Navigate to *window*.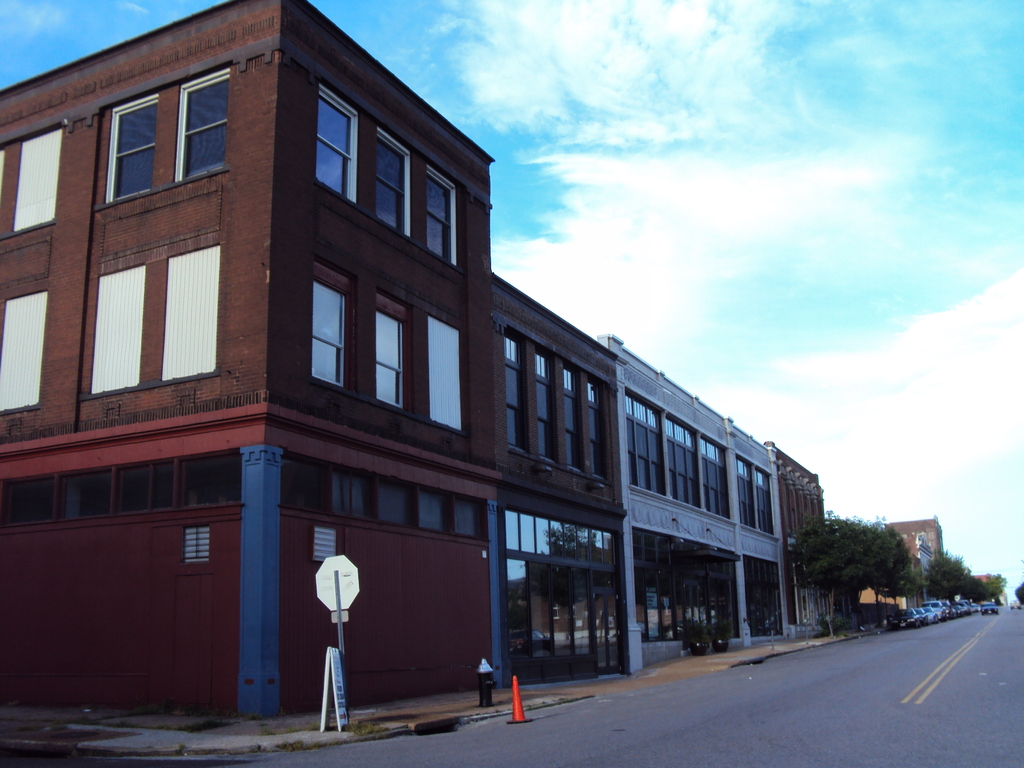
Navigation target: (704, 440, 730, 518).
